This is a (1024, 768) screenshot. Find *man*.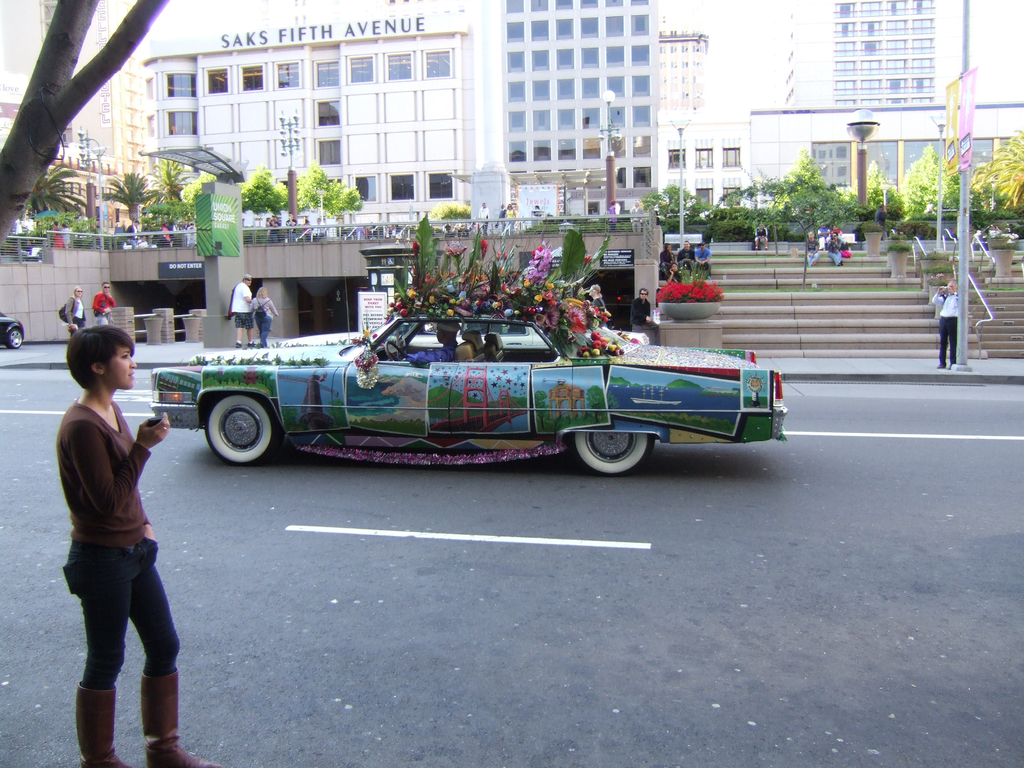
Bounding box: BBox(285, 211, 298, 238).
